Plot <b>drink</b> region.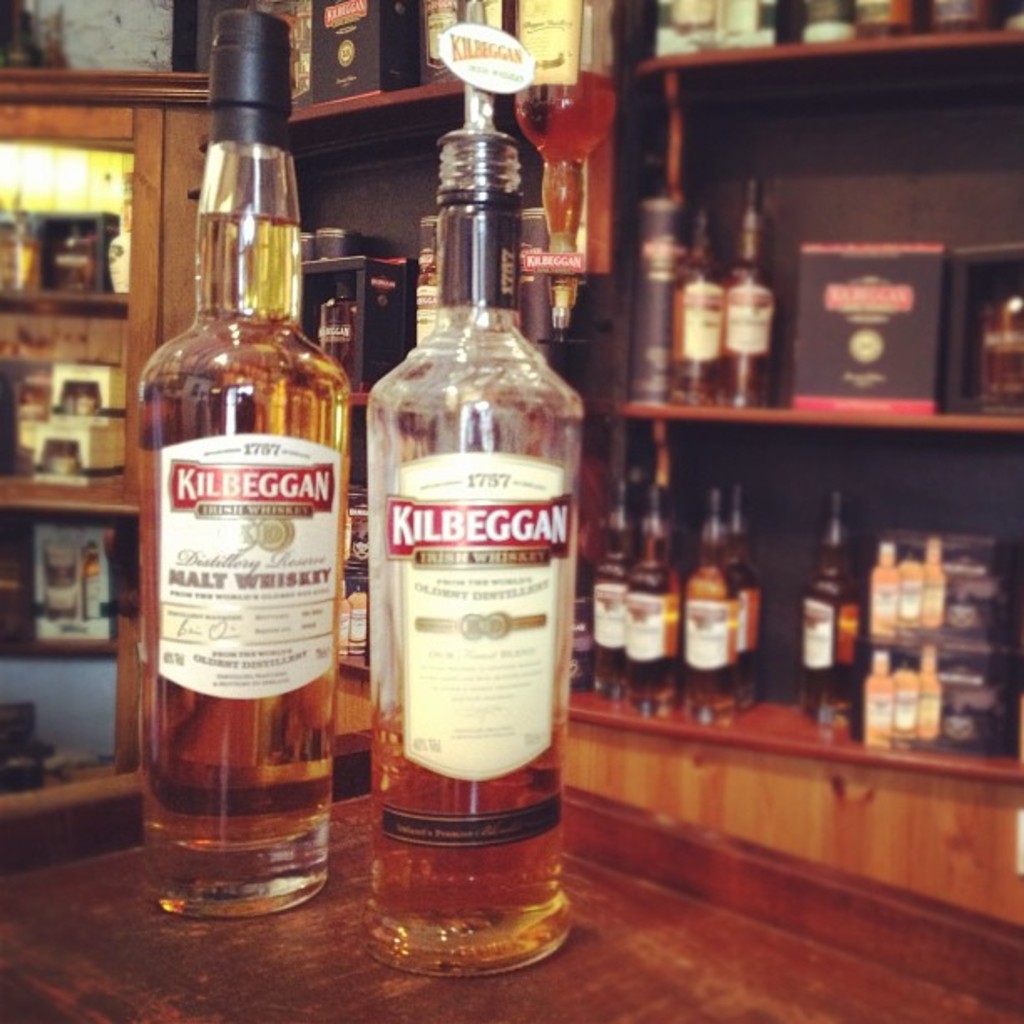
Plotted at (left=137, top=5, right=351, bottom=919).
